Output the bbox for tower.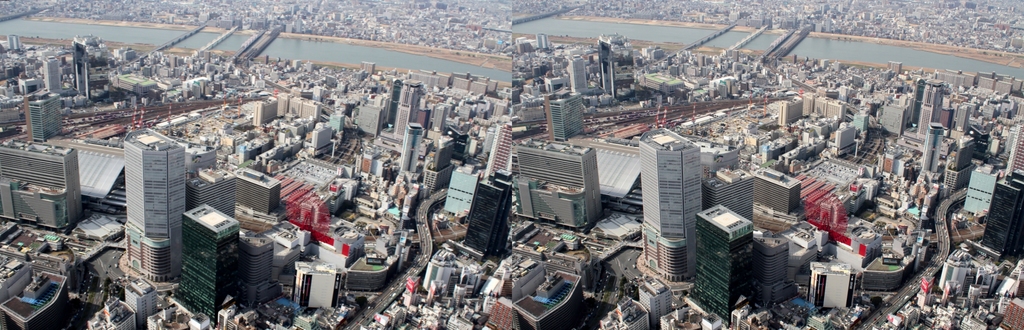
Rect(471, 177, 510, 256).
